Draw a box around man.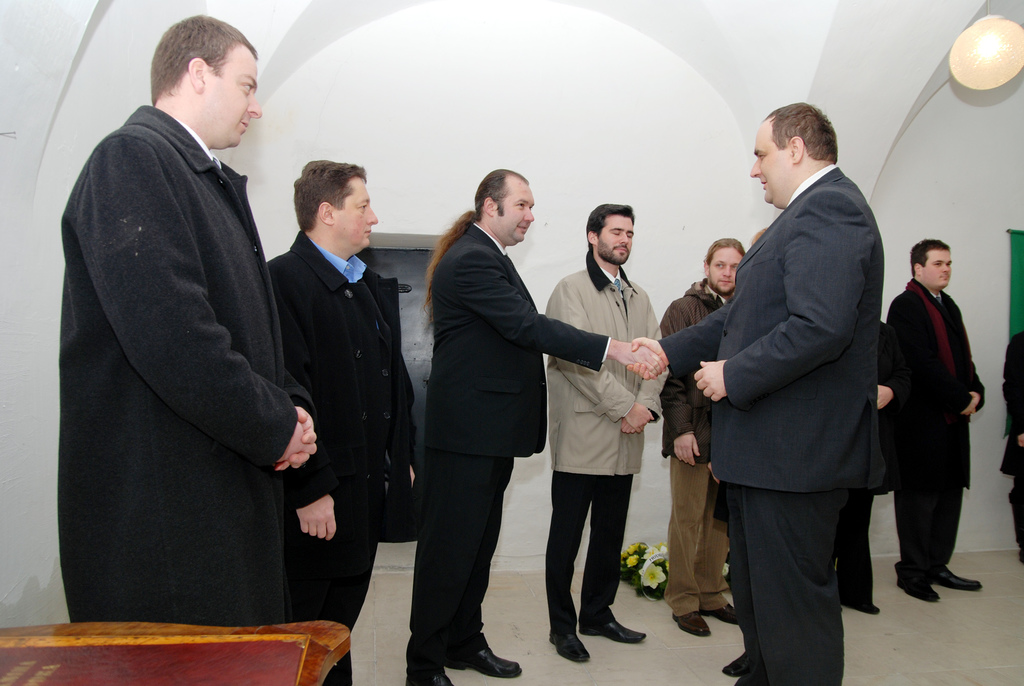
Rect(403, 163, 663, 685).
